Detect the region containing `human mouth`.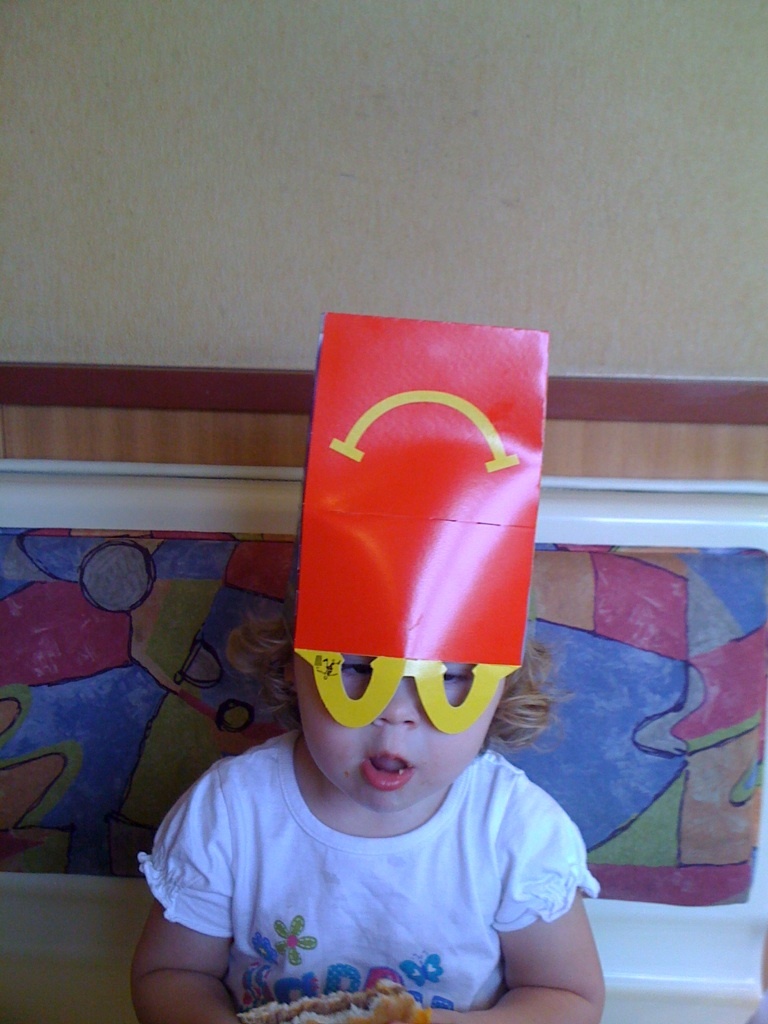
(x1=358, y1=752, x2=412, y2=789).
